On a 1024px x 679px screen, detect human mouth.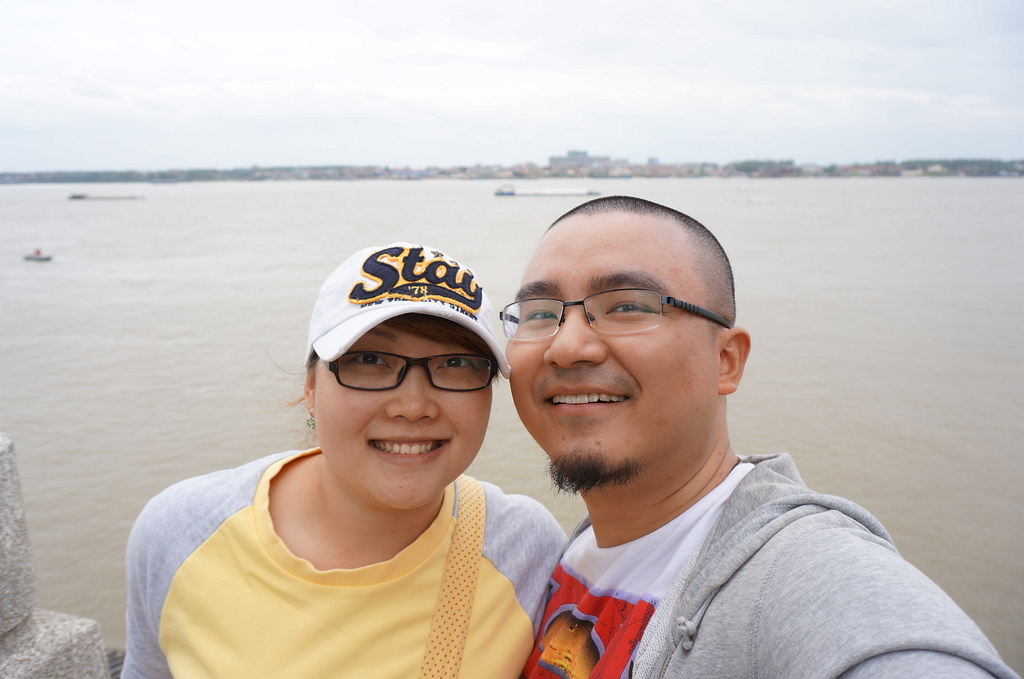
detection(535, 381, 640, 429).
